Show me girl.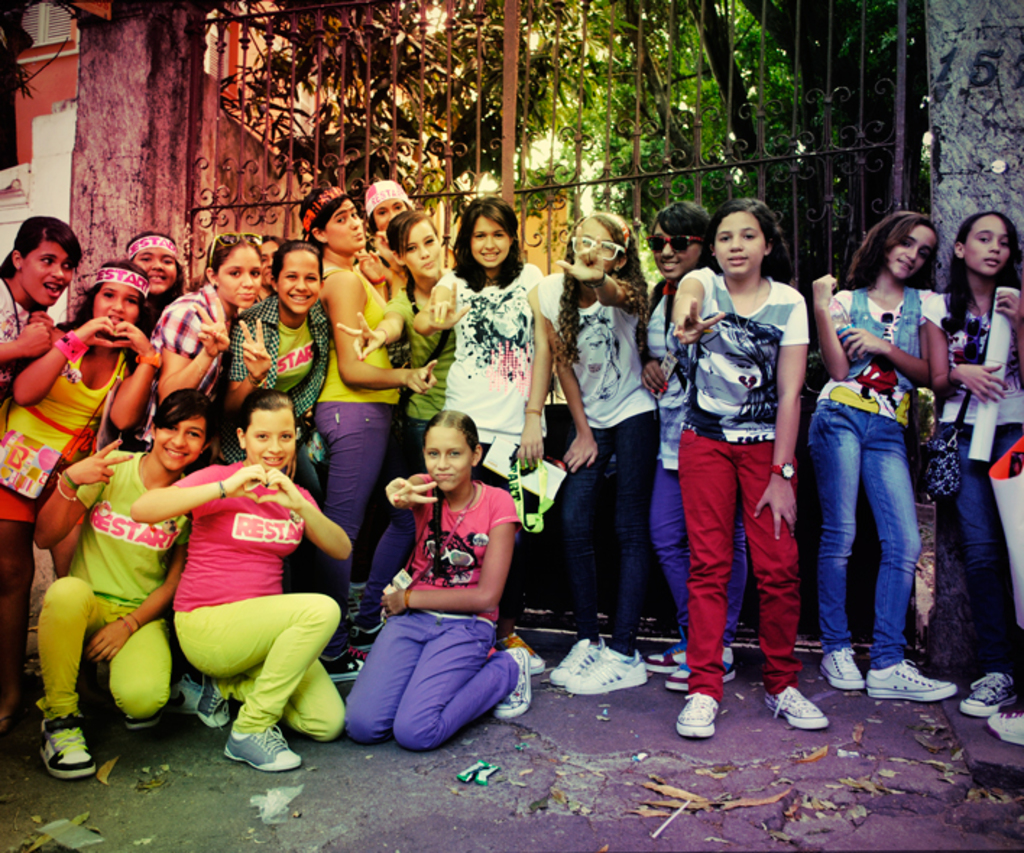
girl is here: bbox=(411, 179, 550, 502).
